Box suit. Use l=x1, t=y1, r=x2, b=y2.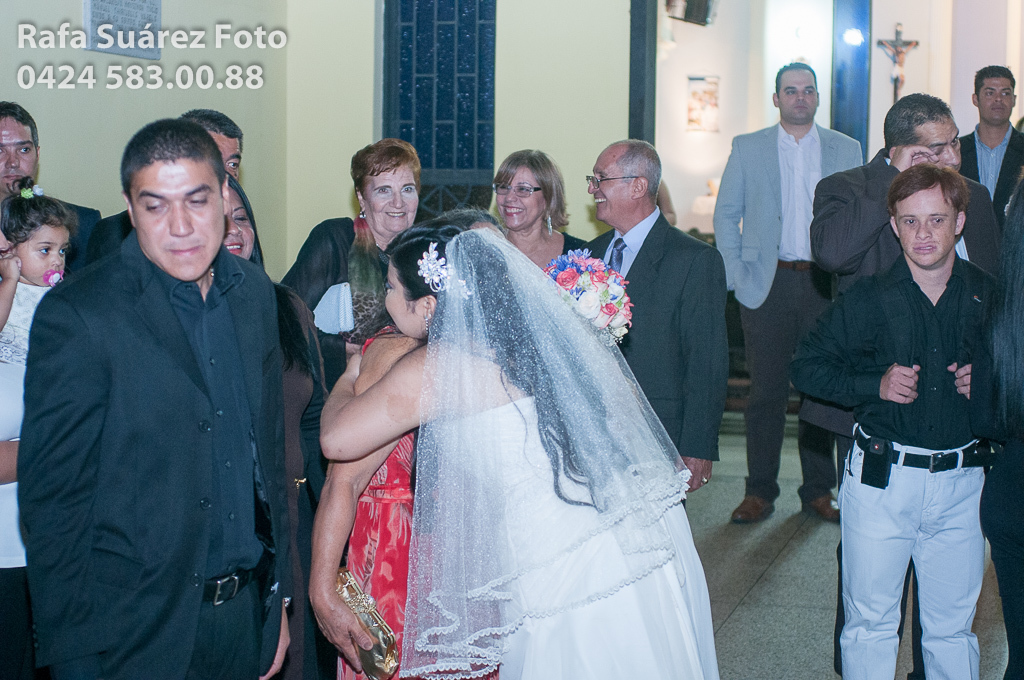
l=0, t=192, r=94, b=222.
